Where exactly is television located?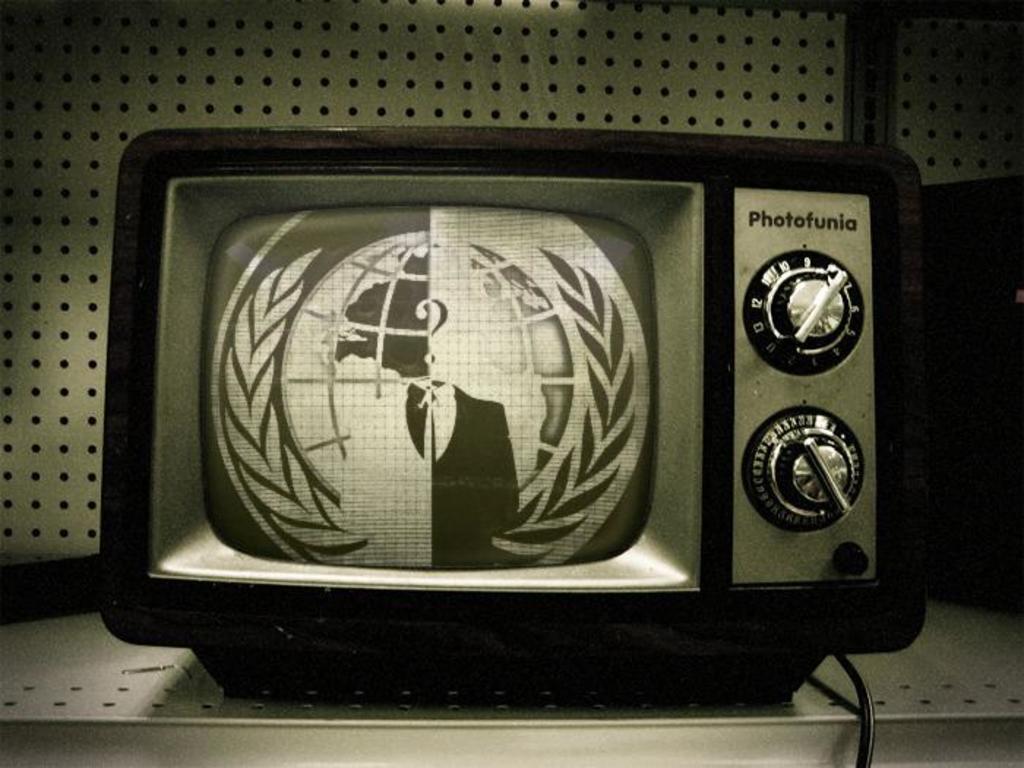
Its bounding box is bbox(101, 120, 935, 712).
